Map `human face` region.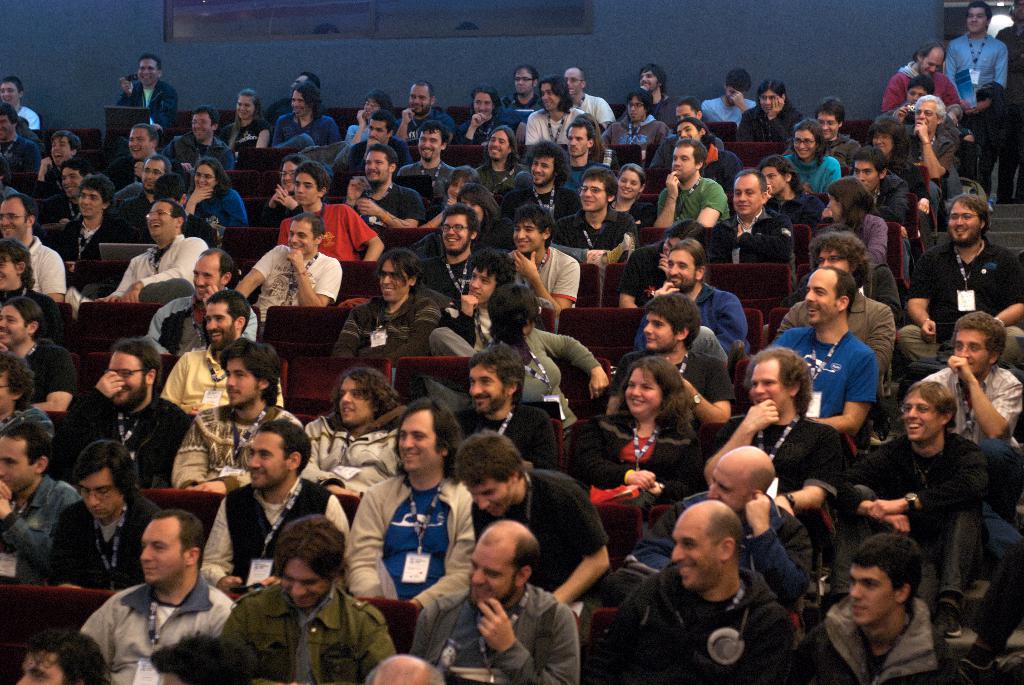
Mapped to (x1=188, y1=117, x2=219, y2=139).
